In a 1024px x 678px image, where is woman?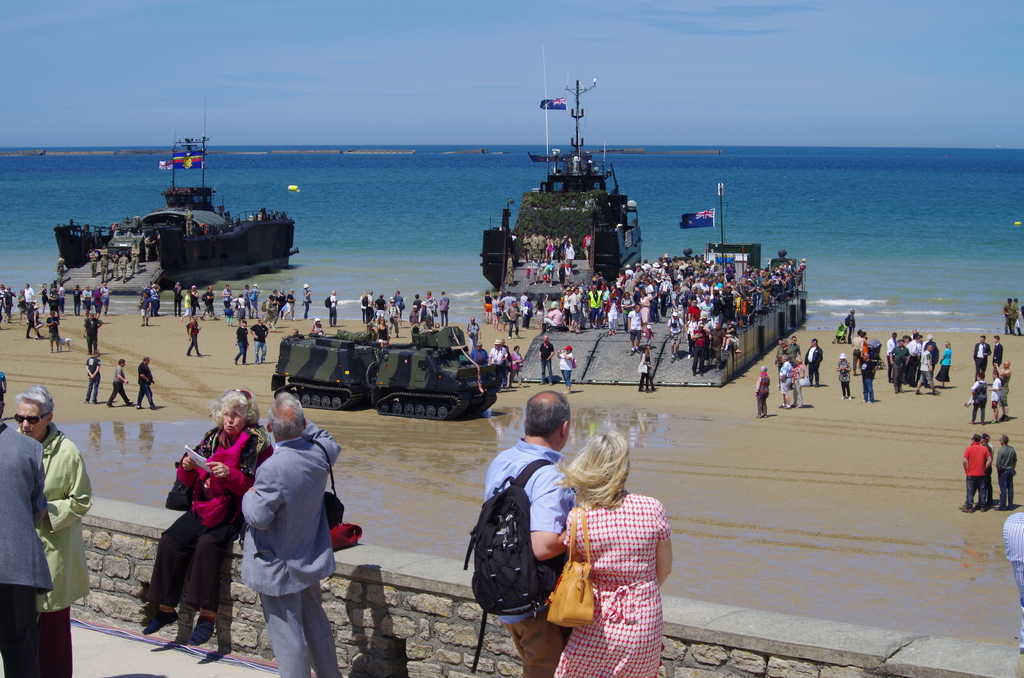
crop(360, 291, 367, 321).
